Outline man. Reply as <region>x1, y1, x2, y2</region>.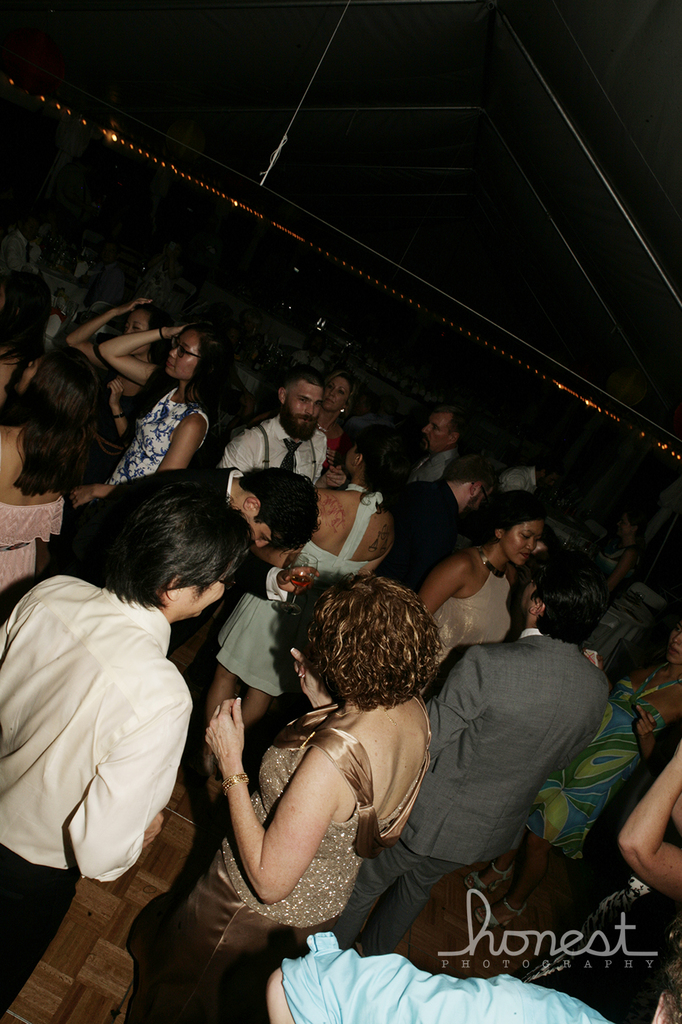
<region>401, 452, 497, 587</region>.
